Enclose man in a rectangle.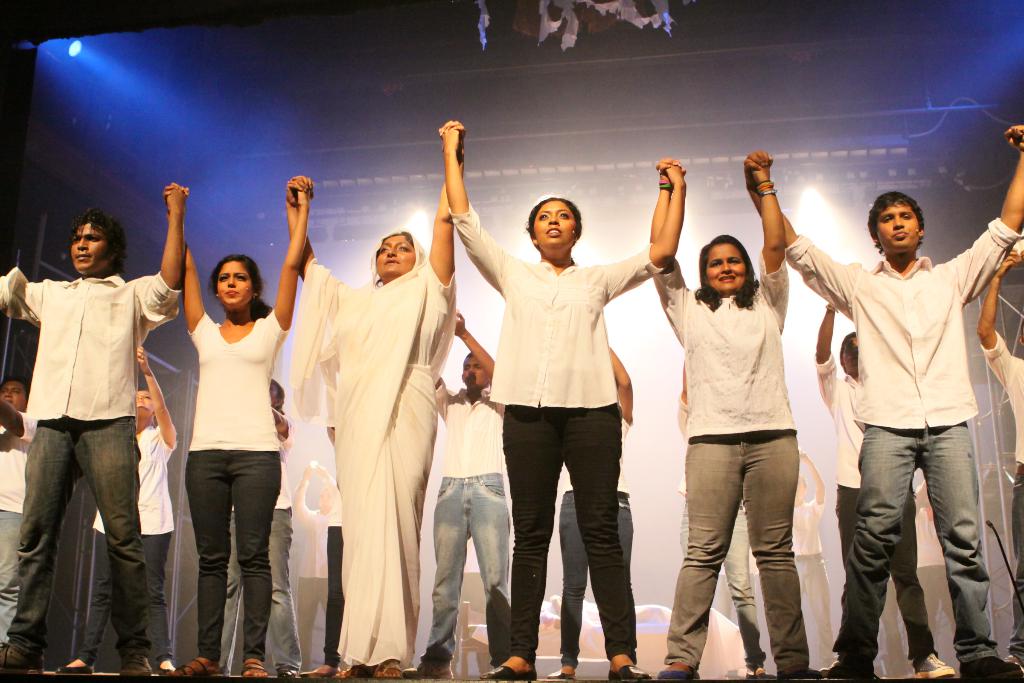
[399, 310, 515, 679].
